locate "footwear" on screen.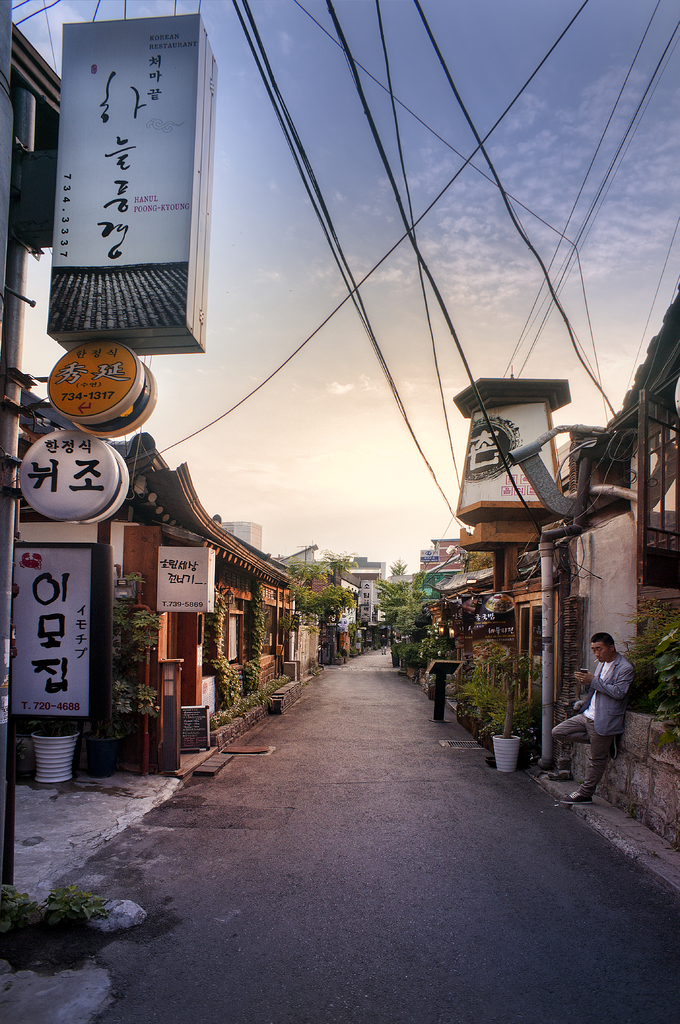
On screen at BBox(614, 742, 616, 762).
